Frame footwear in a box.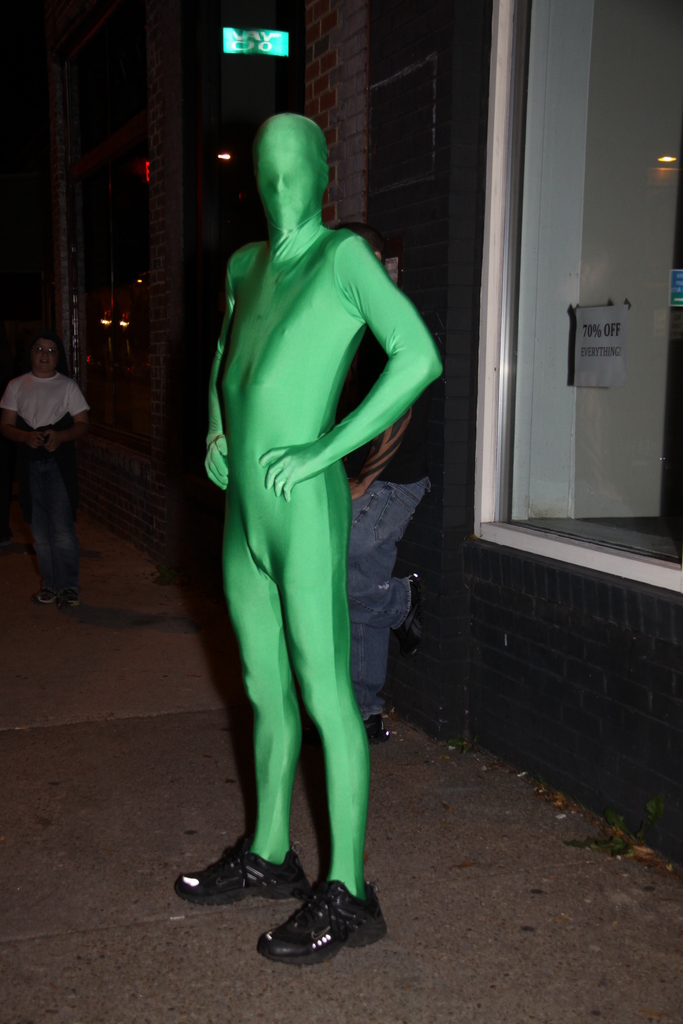
Rect(37, 586, 60, 608).
